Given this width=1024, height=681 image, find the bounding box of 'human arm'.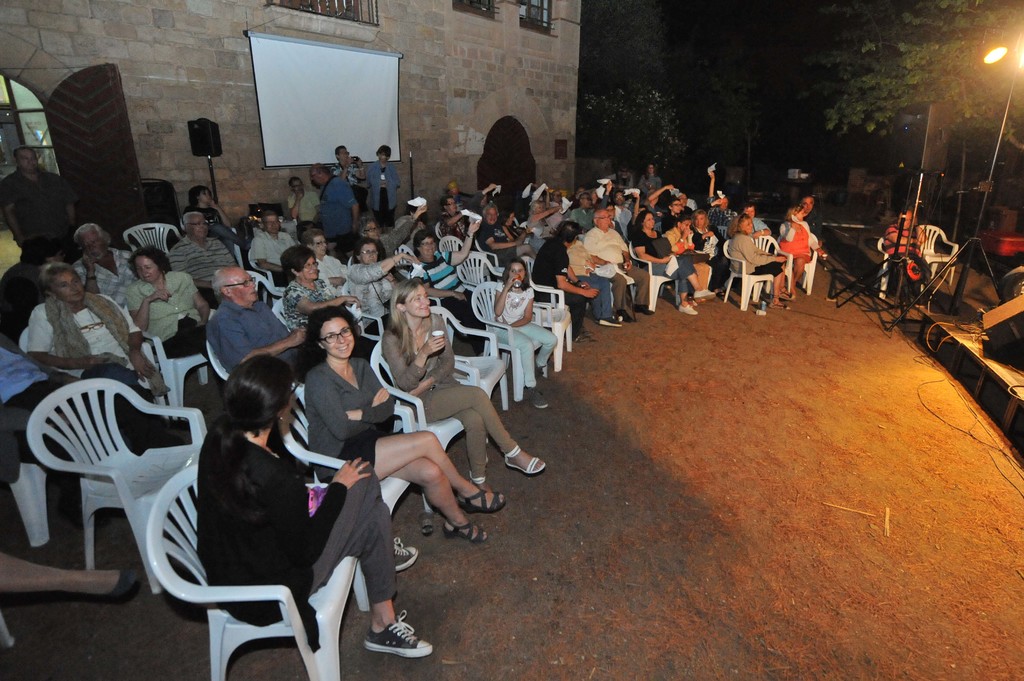
{"left": 352, "top": 154, "right": 368, "bottom": 184}.
